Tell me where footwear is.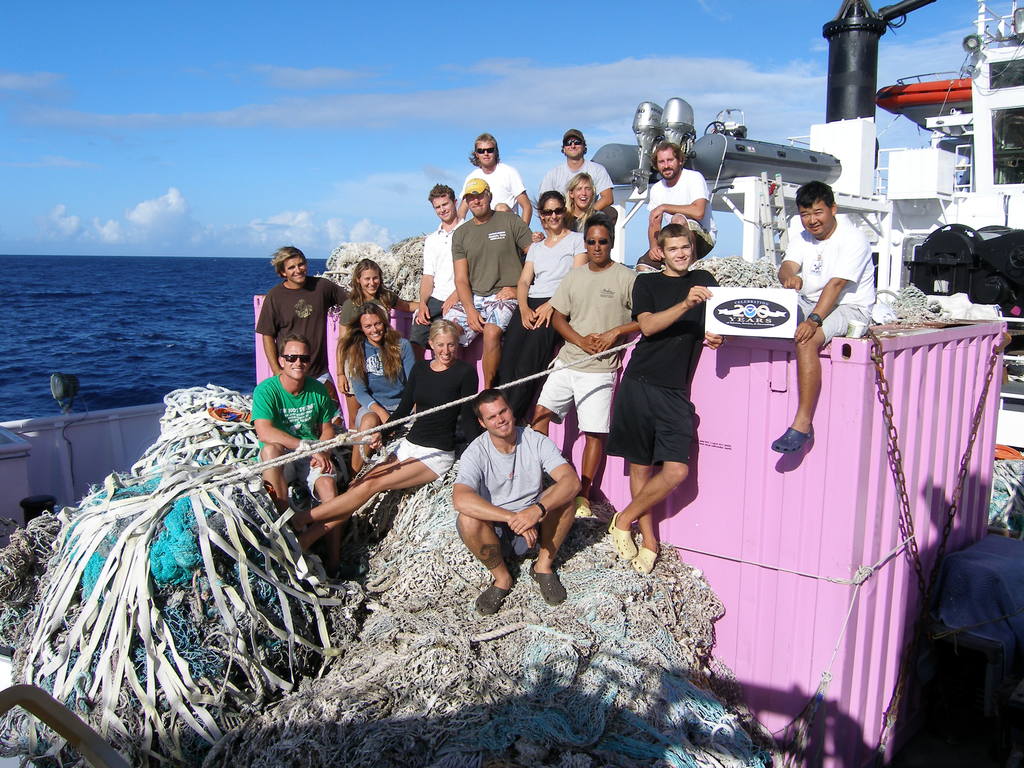
footwear is at l=773, t=426, r=813, b=454.
